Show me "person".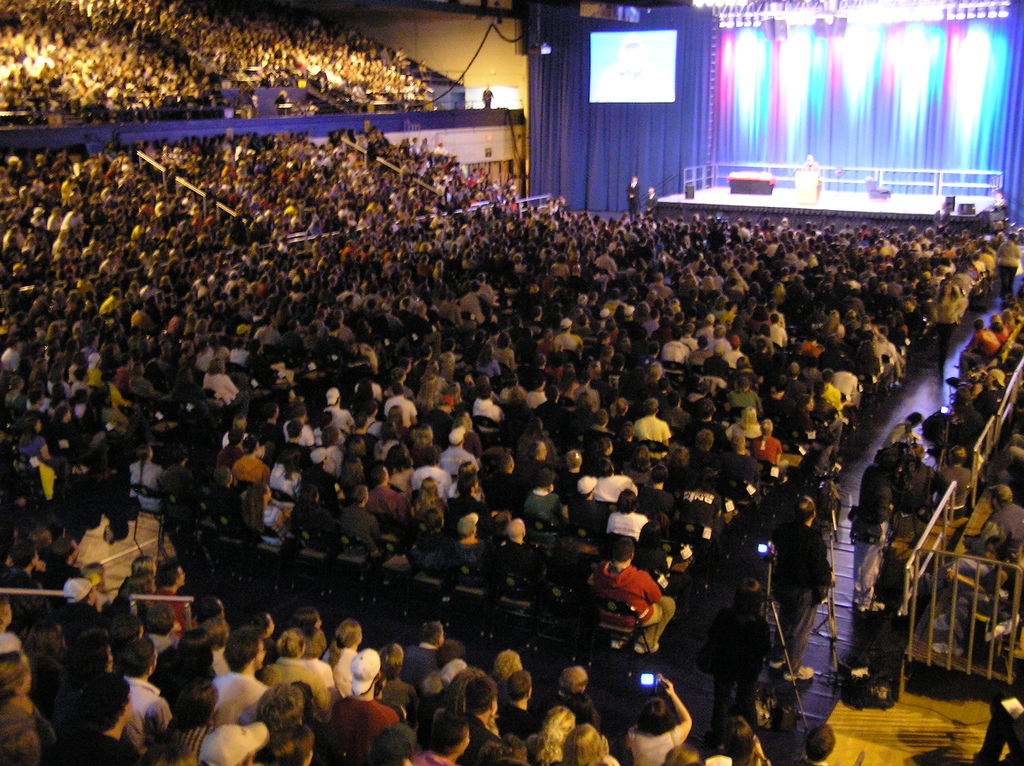
"person" is here: x1=499, y1=334, x2=516, y2=372.
